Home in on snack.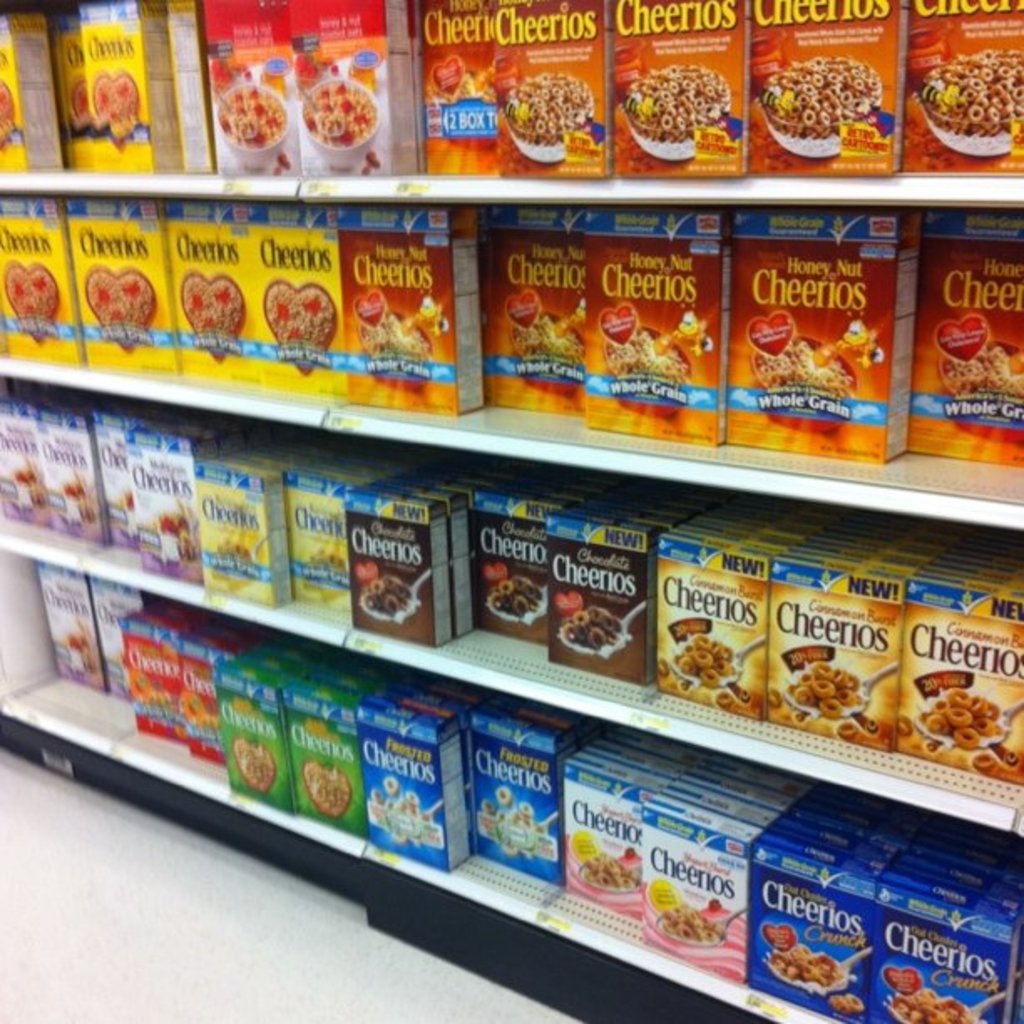
Homed in at left=716, top=689, right=731, bottom=706.
